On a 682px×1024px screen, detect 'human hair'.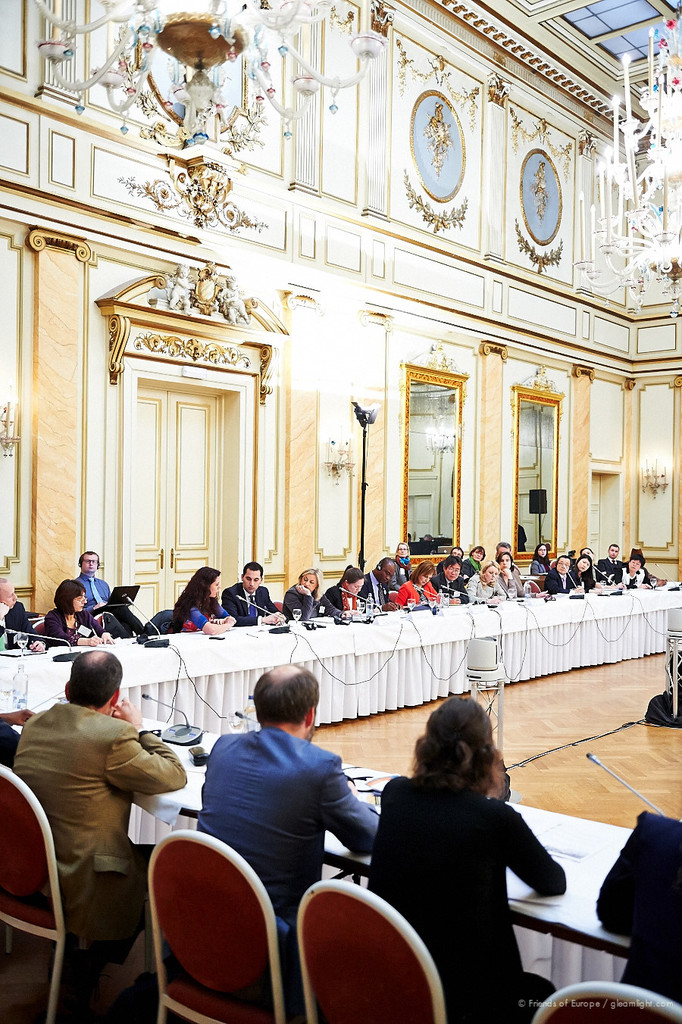
rect(80, 550, 98, 567).
